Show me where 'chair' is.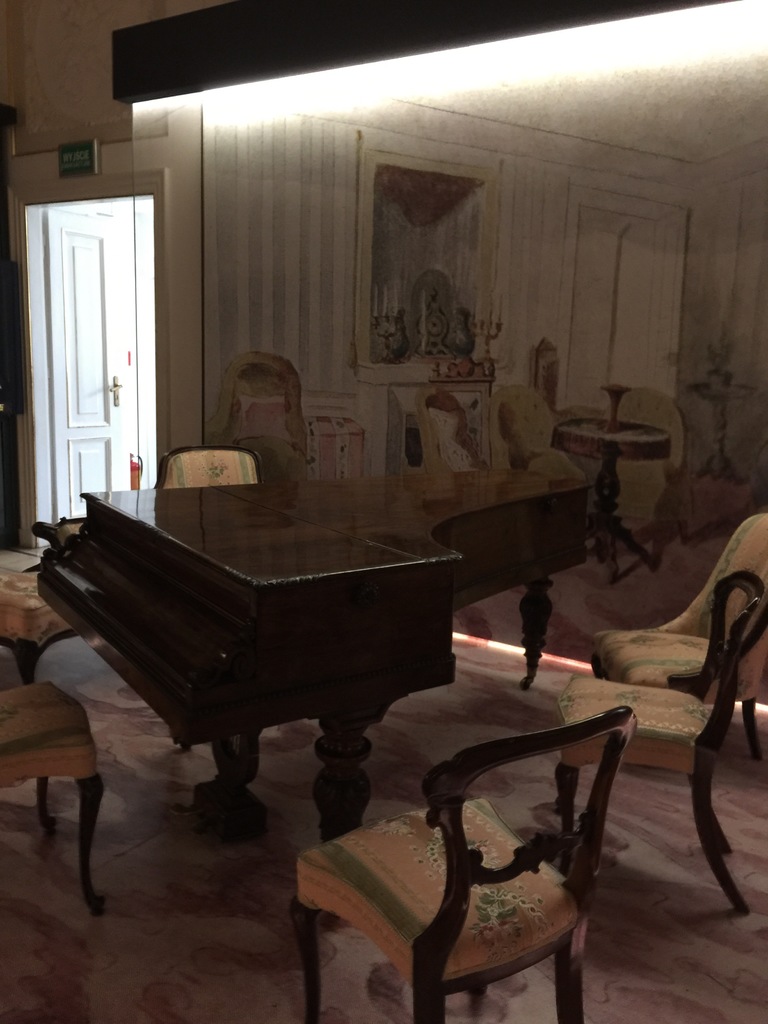
'chair' is at (left=586, top=511, right=767, bottom=762).
